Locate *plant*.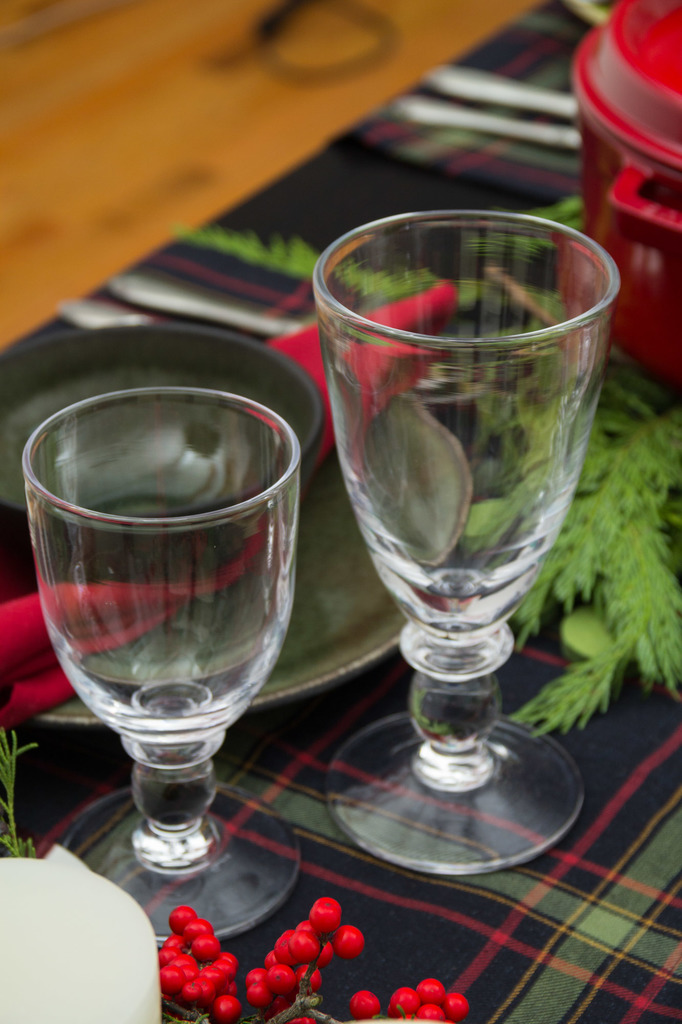
Bounding box: (left=459, top=340, right=681, bottom=744).
